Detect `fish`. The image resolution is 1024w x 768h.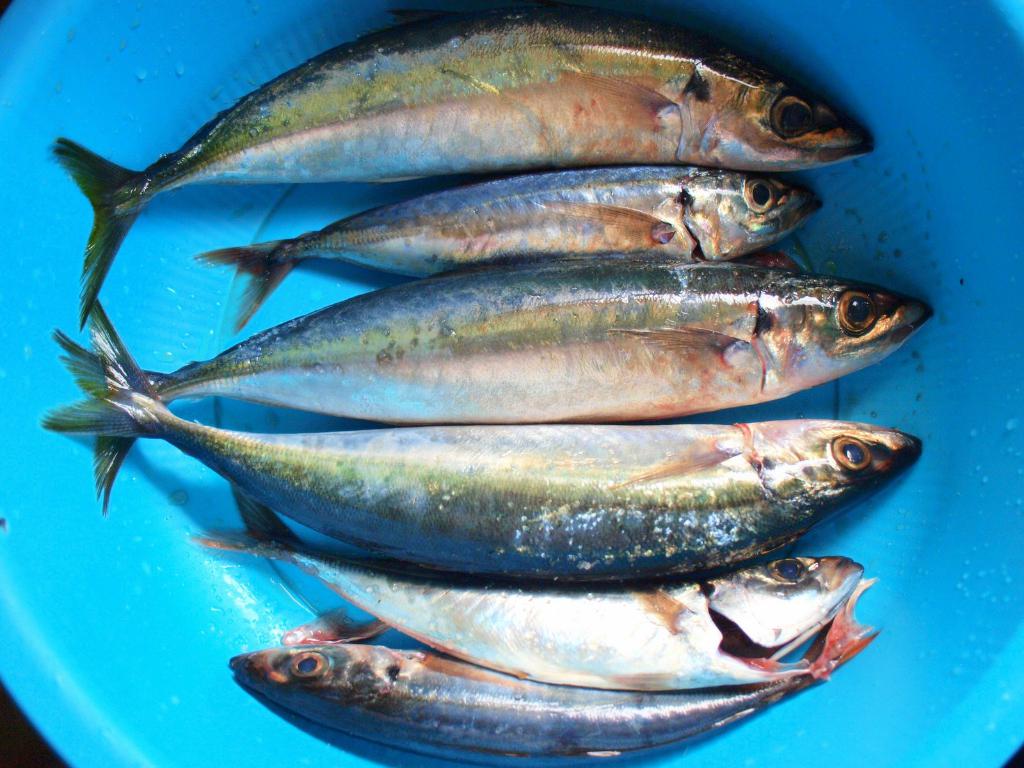
48, 0, 876, 331.
